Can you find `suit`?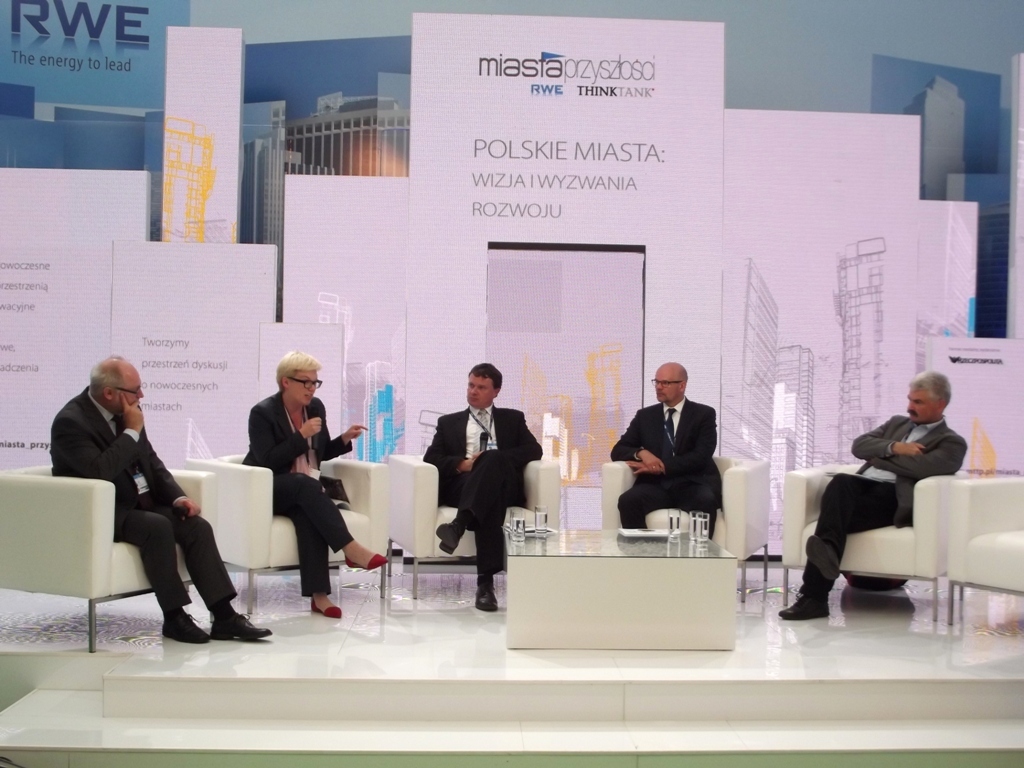
Yes, bounding box: crop(242, 383, 356, 593).
